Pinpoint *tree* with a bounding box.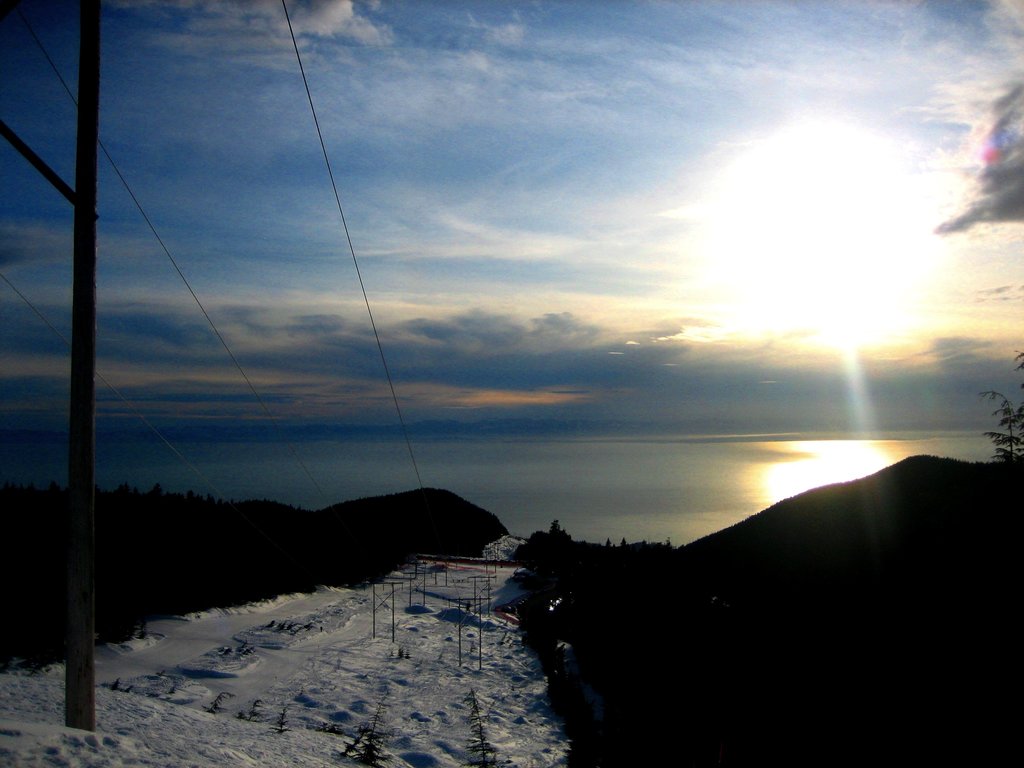
x1=988, y1=381, x2=1023, y2=467.
